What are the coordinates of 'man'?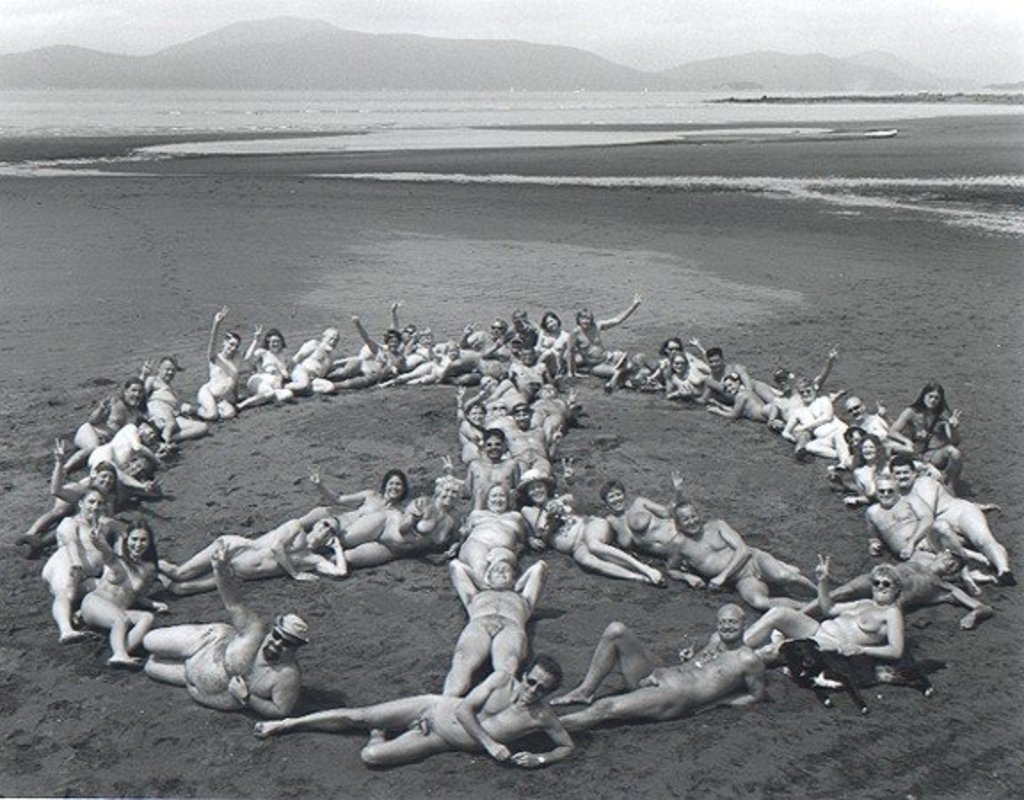
894, 459, 1010, 581.
